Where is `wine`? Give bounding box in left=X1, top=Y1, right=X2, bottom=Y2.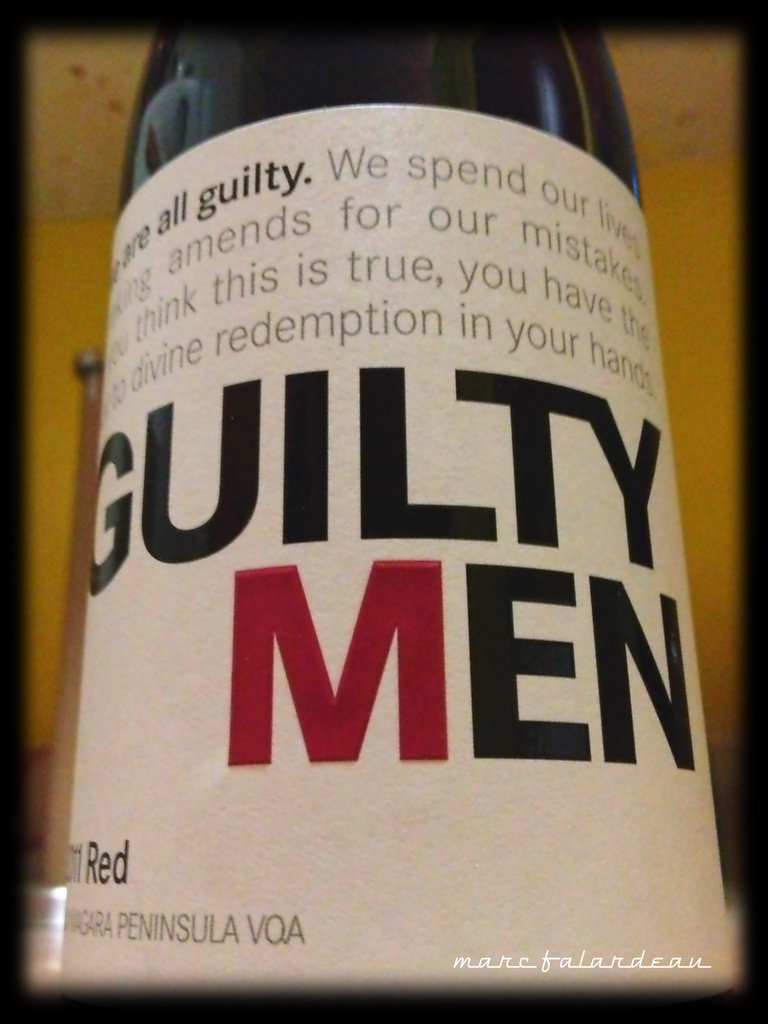
left=70, top=19, right=743, bottom=989.
